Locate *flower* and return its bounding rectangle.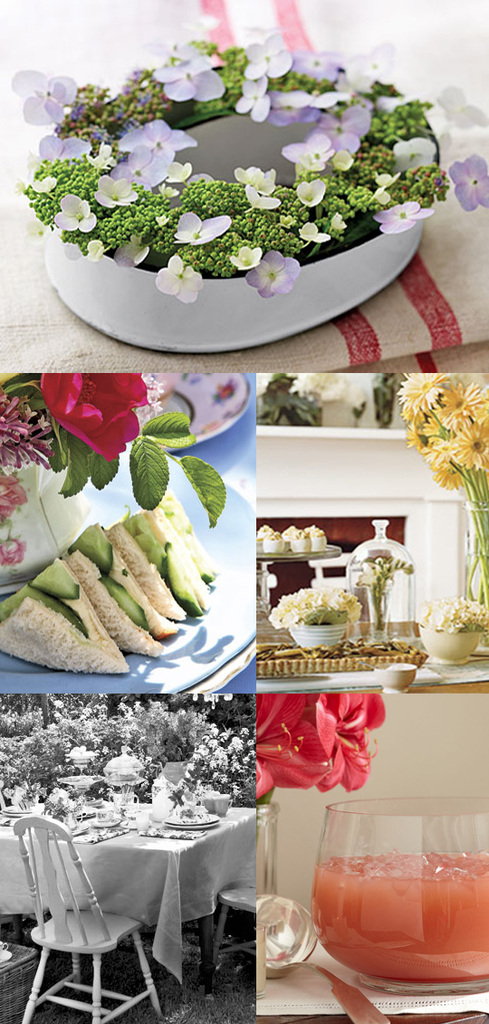
<bbox>315, 108, 382, 151</bbox>.
